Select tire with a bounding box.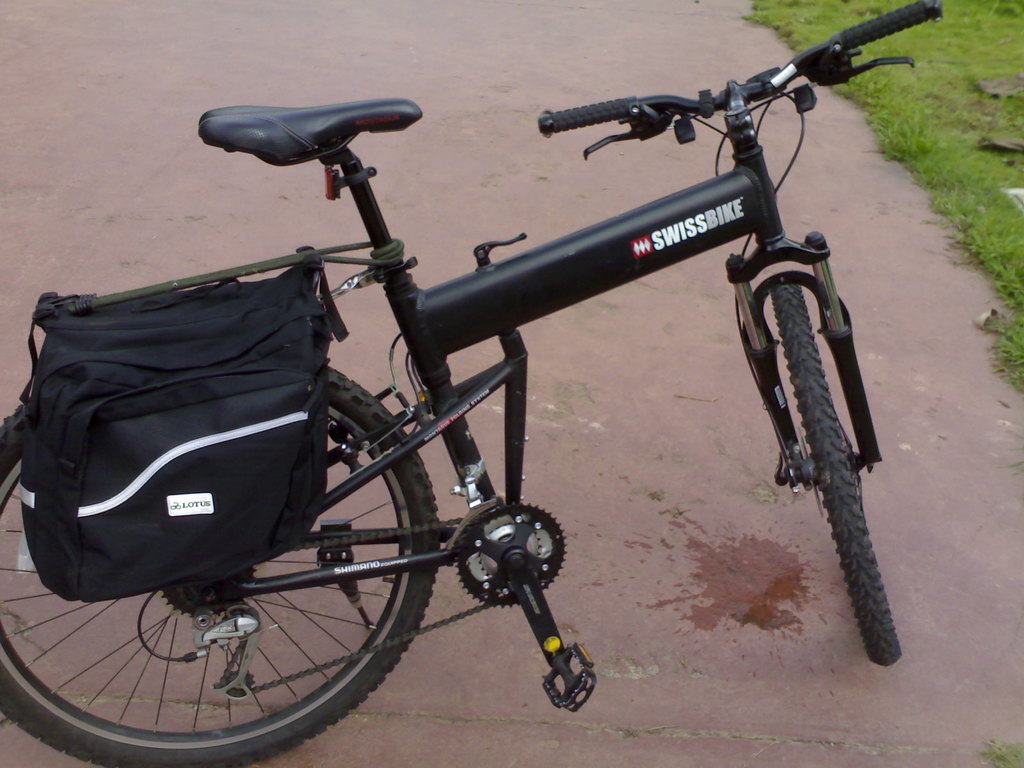
bbox=(0, 364, 438, 767).
